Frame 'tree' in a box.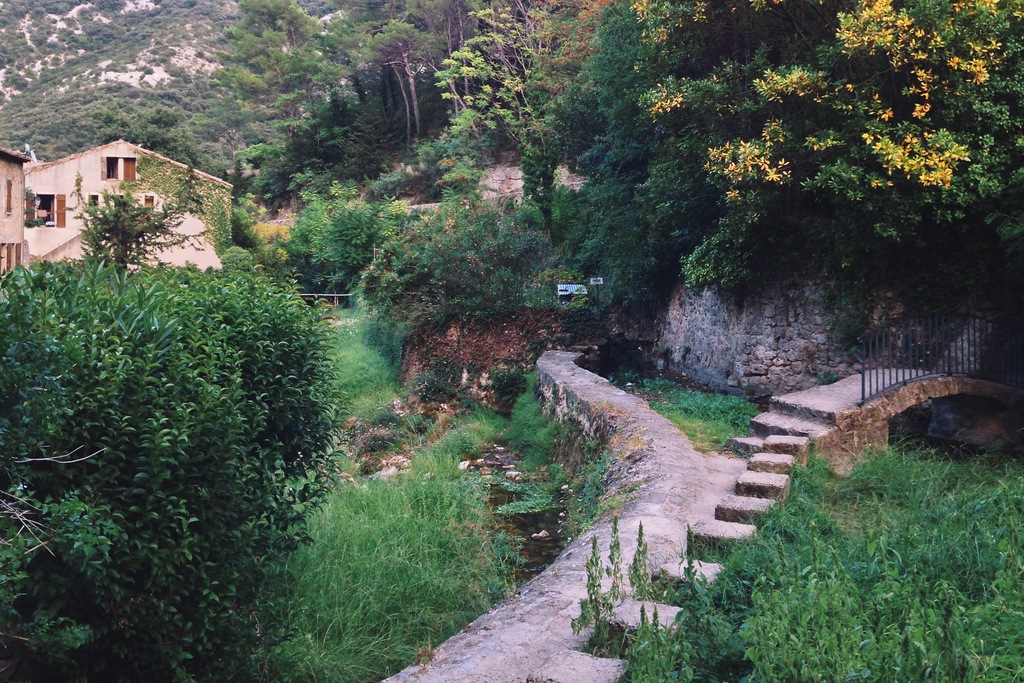
0 249 355 682.
